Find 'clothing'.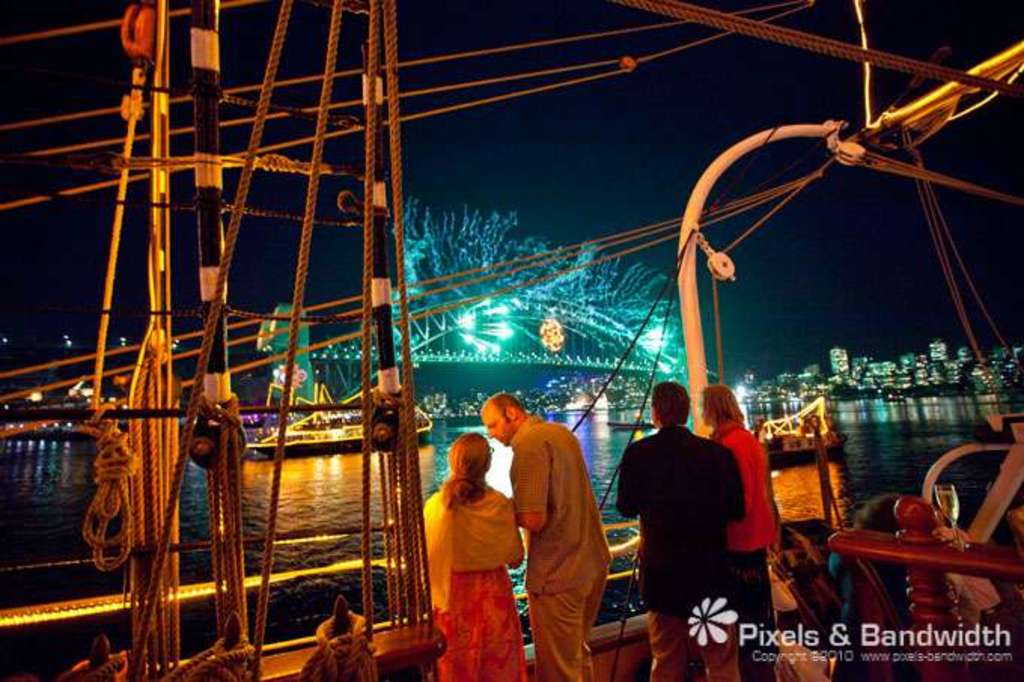
l=420, t=486, r=532, b=680.
